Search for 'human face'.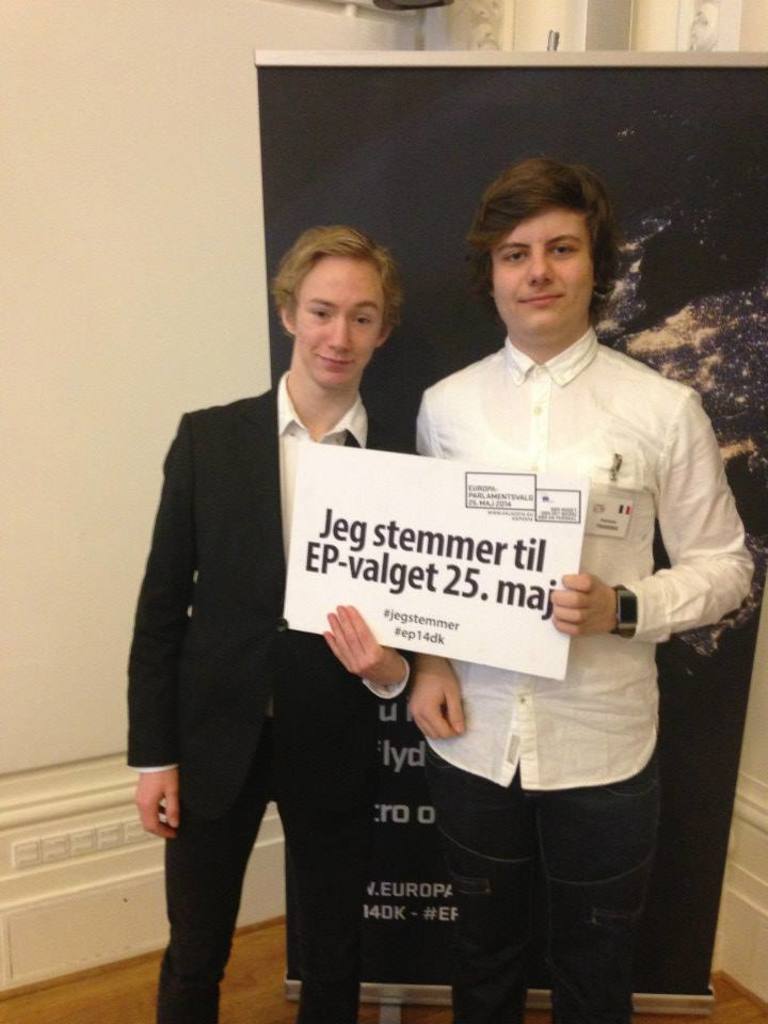
Found at detection(298, 259, 383, 380).
